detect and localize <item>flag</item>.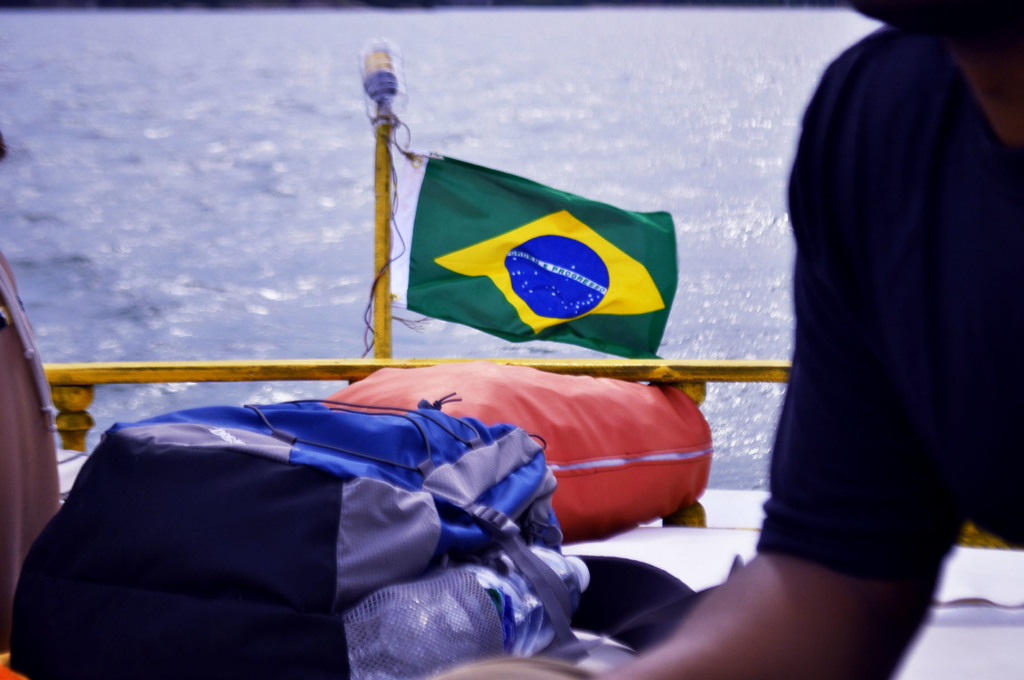
Localized at pyautogui.locateOnScreen(358, 163, 657, 350).
